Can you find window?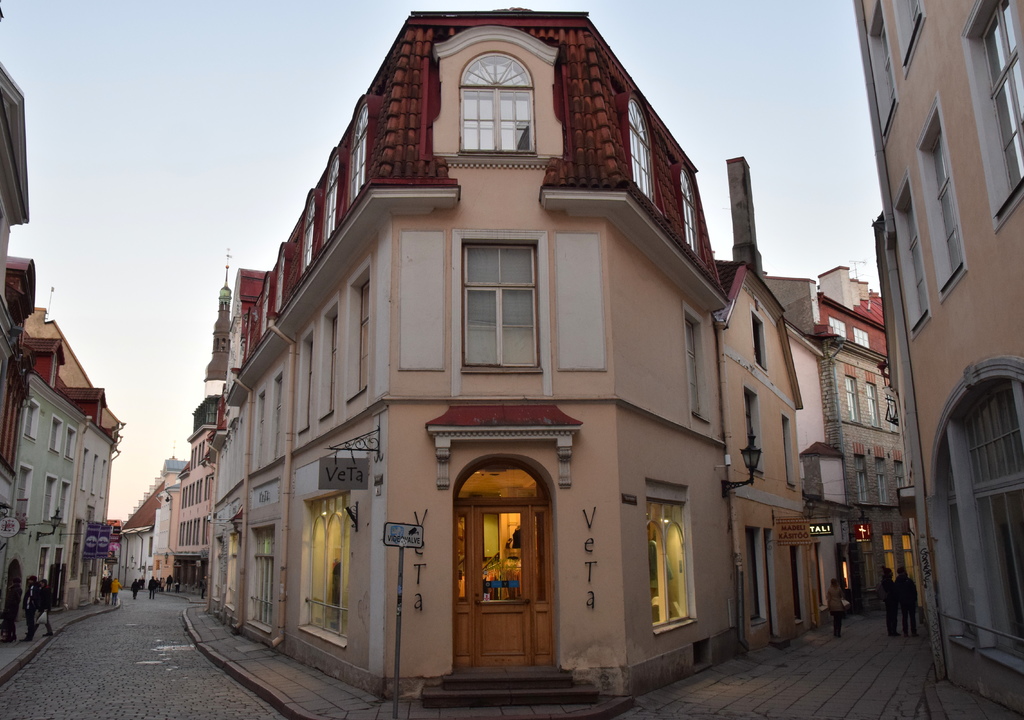
Yes, bounding box: bbox=[624, 86, 664, 212].
